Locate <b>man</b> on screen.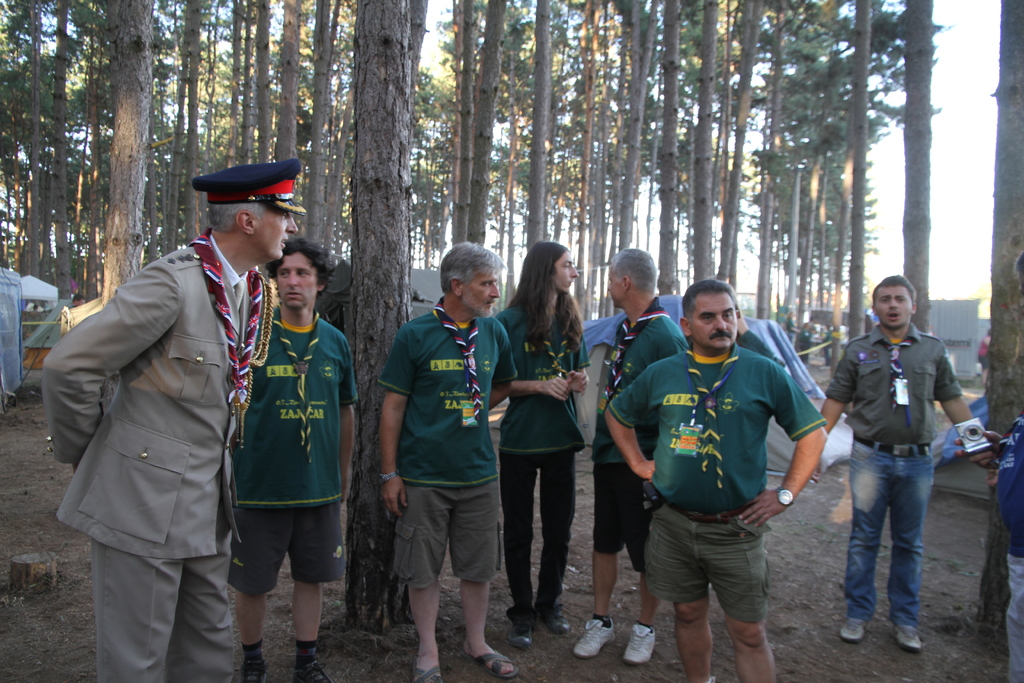
On screen at bbox=[570, 243, 696, 663].
